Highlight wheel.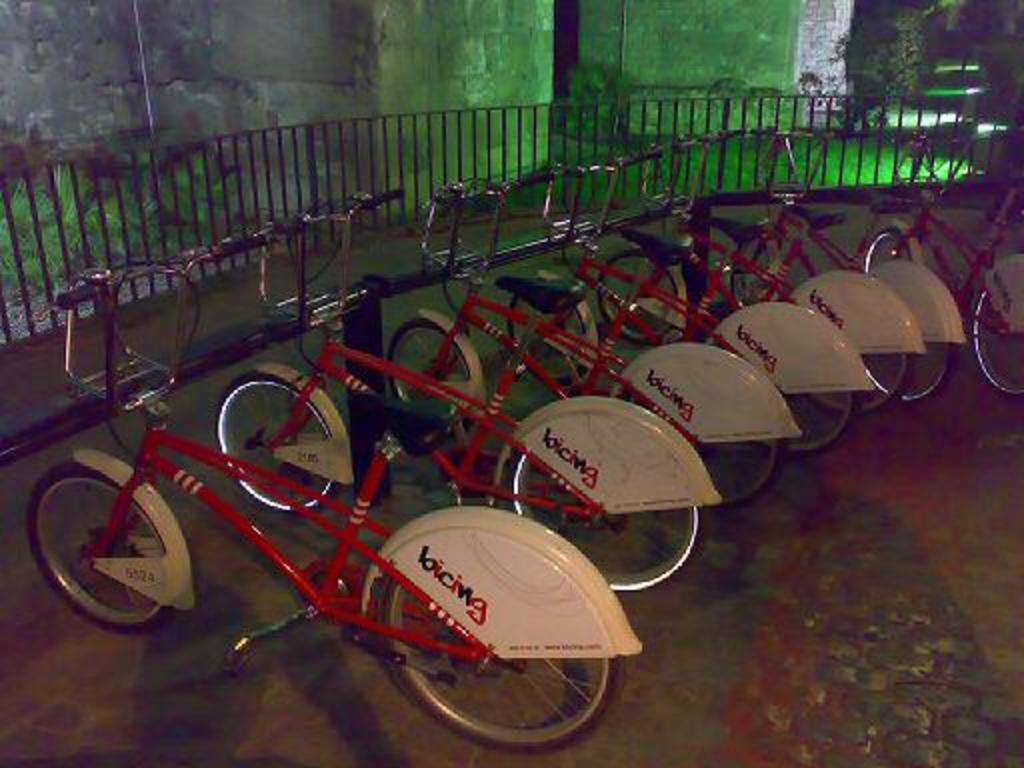
Highlighted region: <region>506, 274, 582, 400</region>.
